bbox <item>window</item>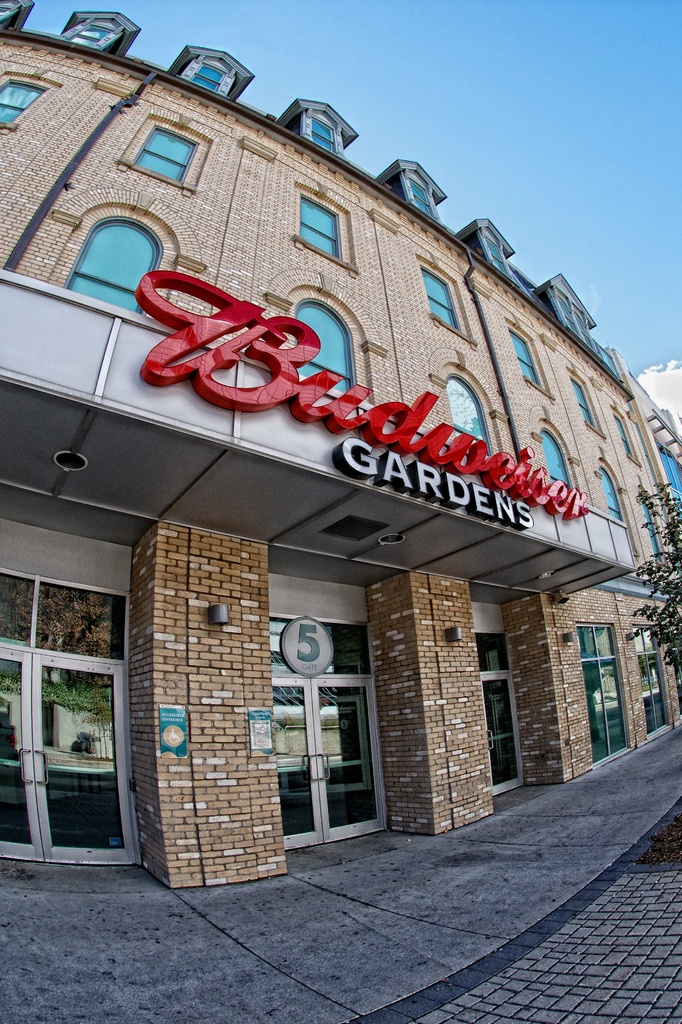
295/294/353/392
